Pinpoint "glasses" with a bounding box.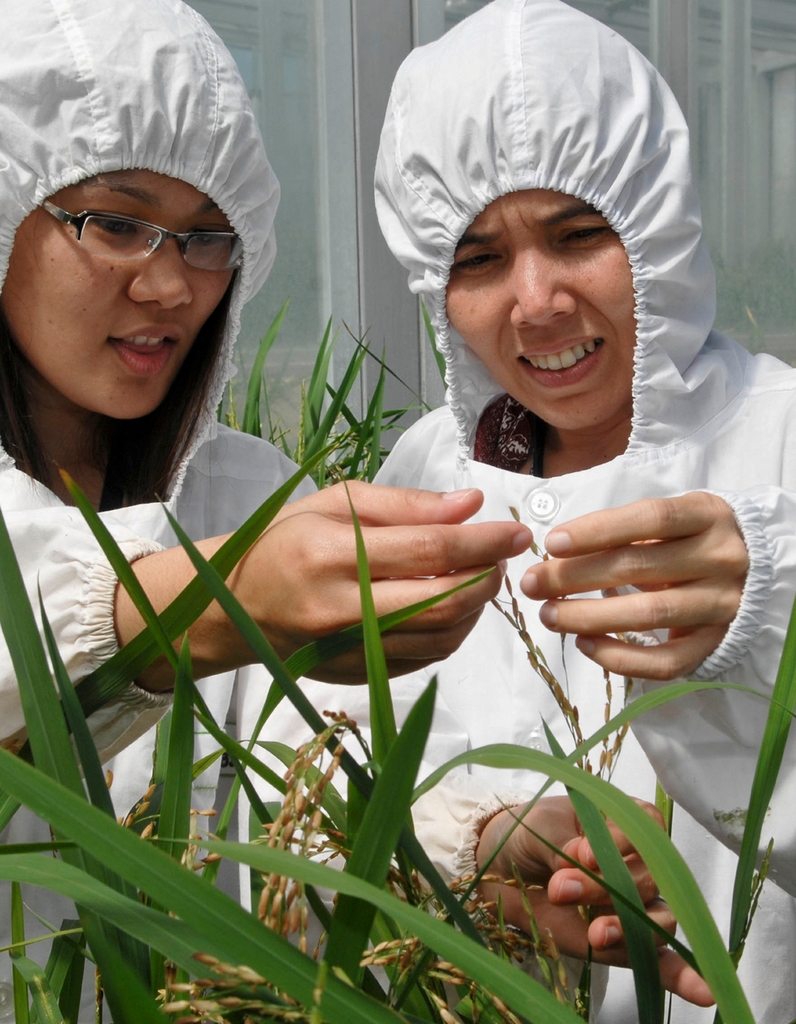
x1=20 y1=189 x2=255 y2=276.
